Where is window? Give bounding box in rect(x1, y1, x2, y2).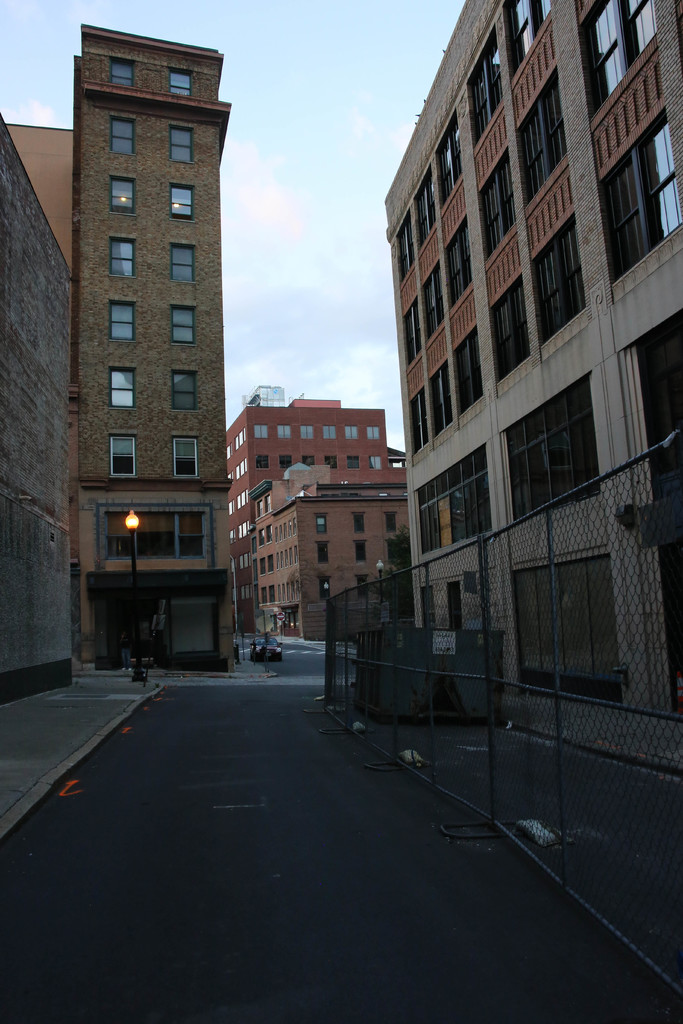
rect(407, 395, 432, 446).
